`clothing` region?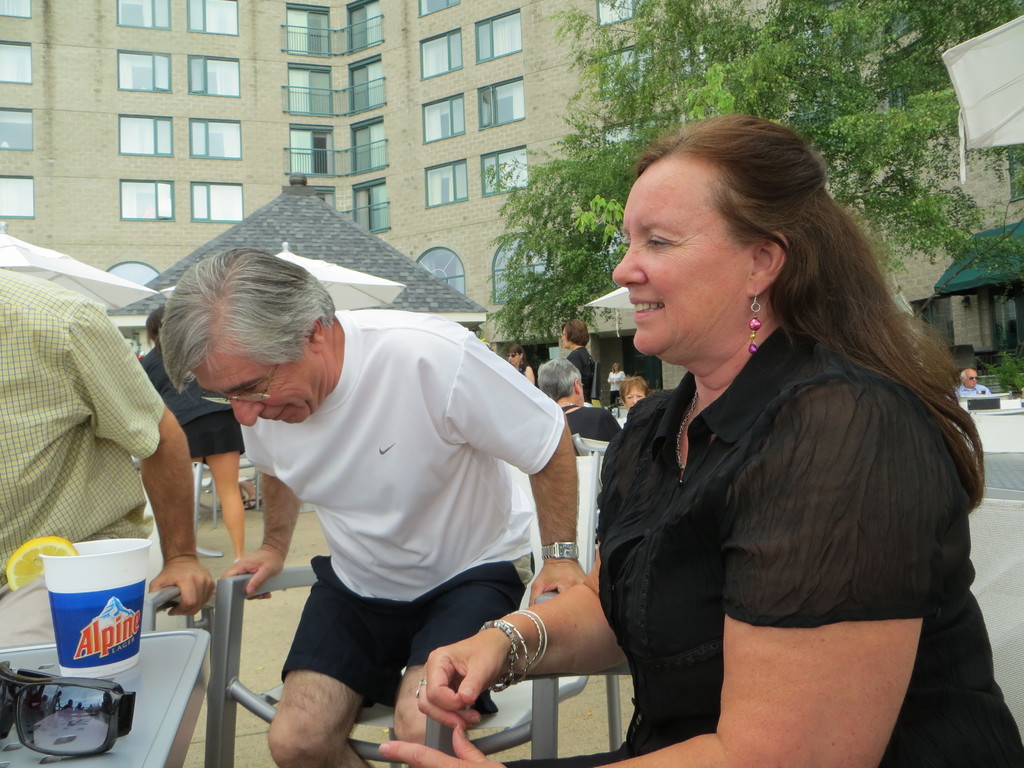
select_region(240, 307, 564, 710)
